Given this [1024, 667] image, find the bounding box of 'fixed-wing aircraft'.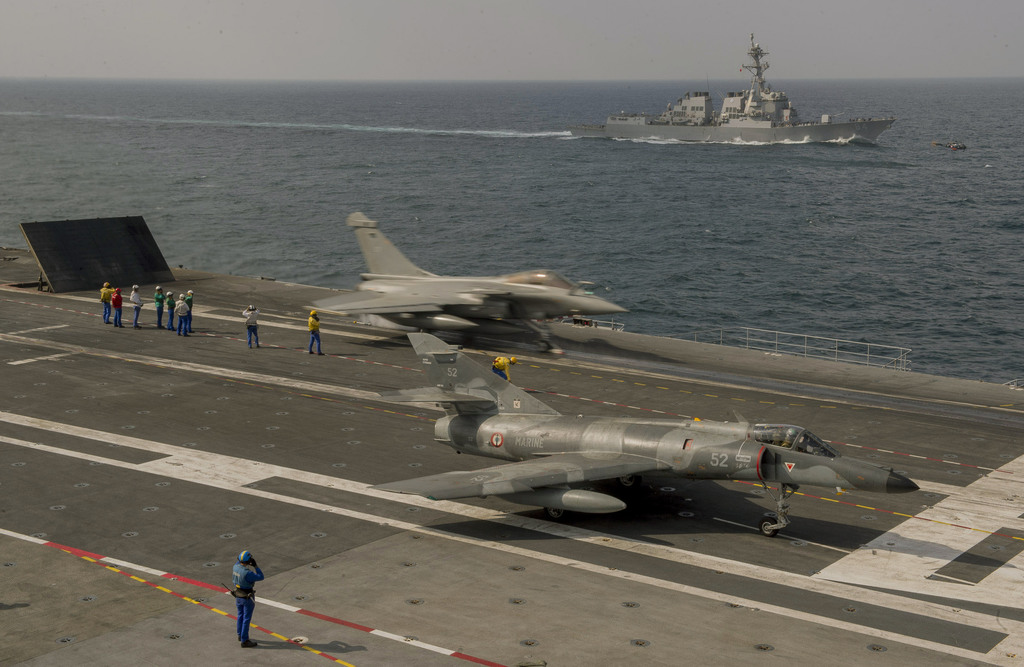
bbox=[365, 333, 925, 517].
